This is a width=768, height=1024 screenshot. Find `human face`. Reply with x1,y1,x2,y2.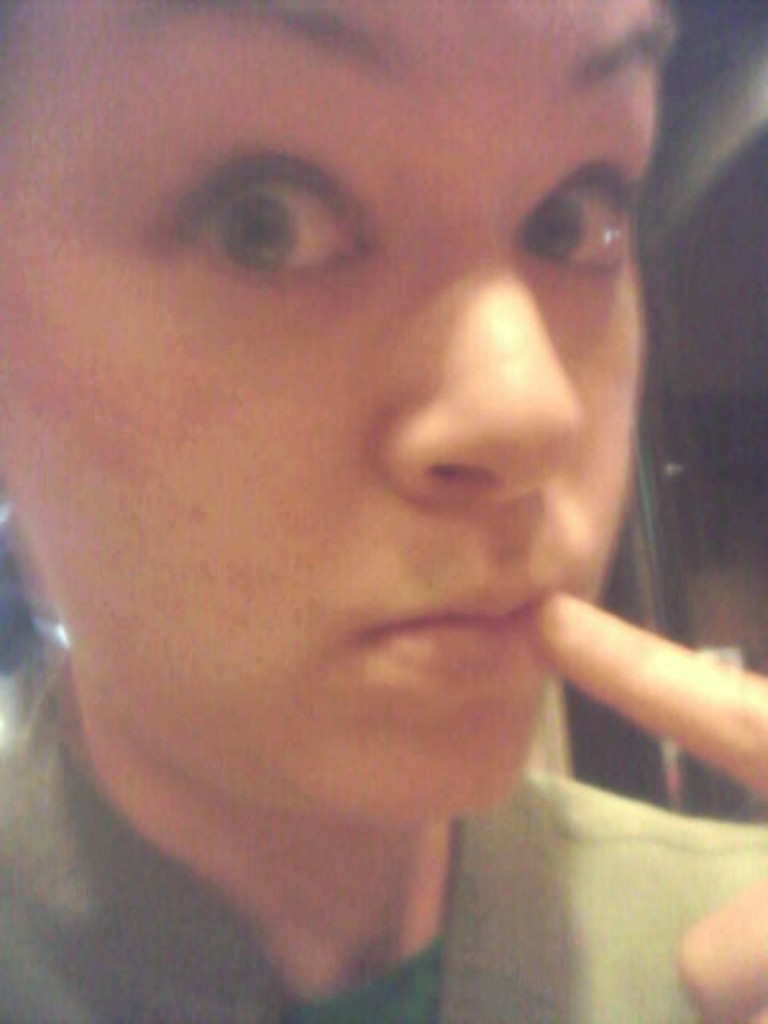
3,0,677,827.
